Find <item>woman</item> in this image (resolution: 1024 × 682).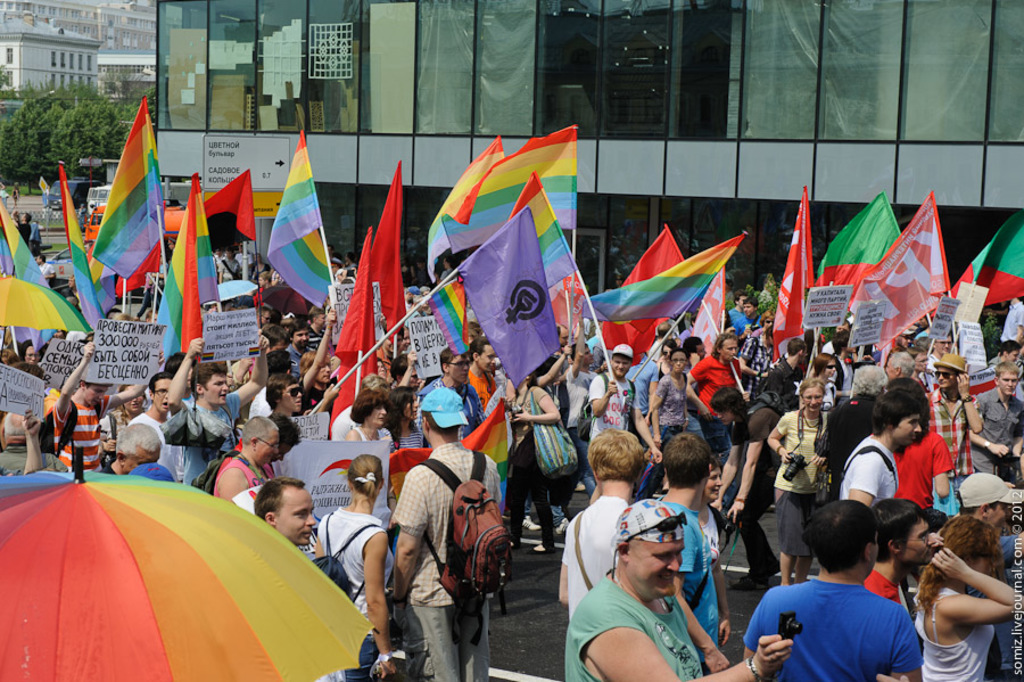
[766, 376, 829, 586].
